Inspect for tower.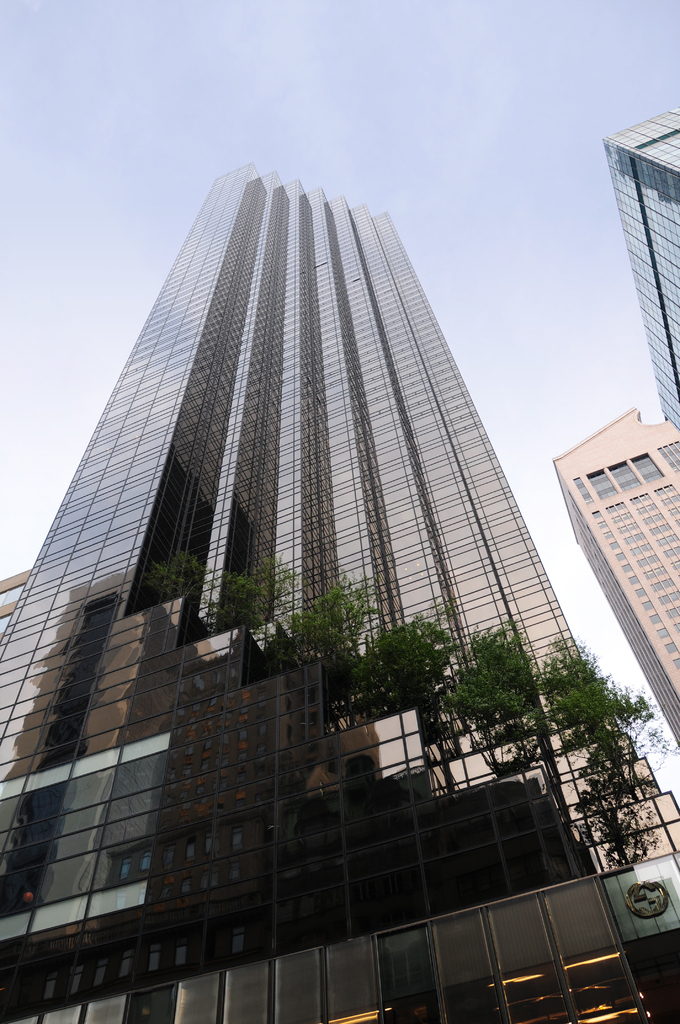
Inspection: bbox(616, 113, 679, 447).
